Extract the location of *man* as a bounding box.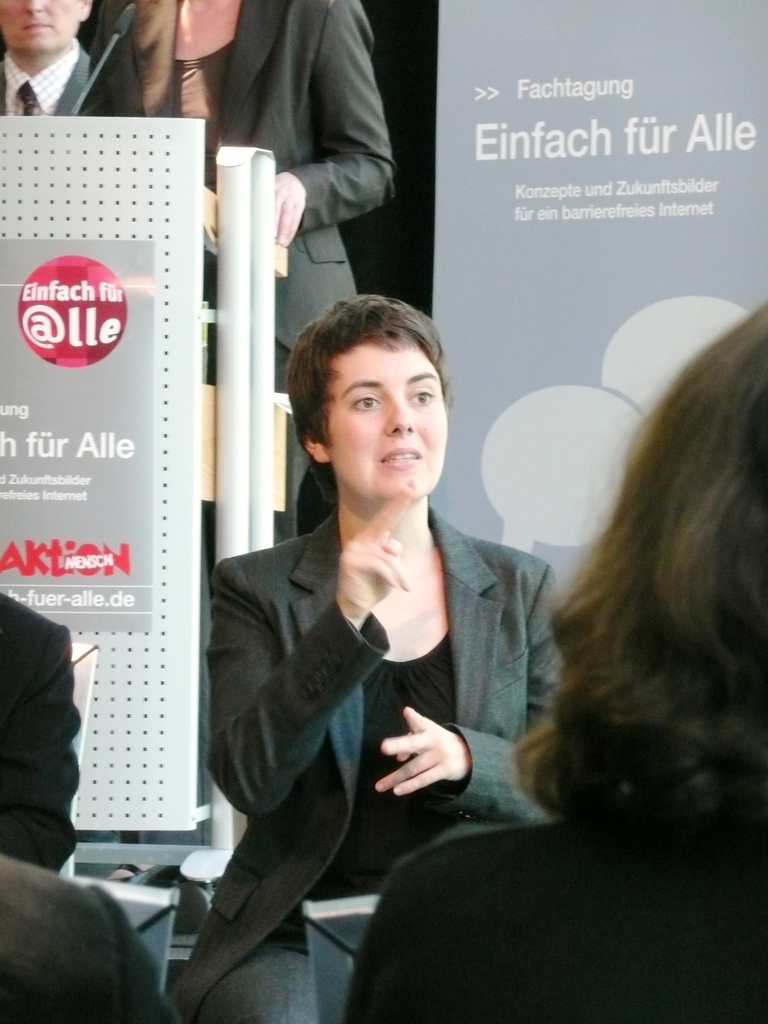
<bbox>0, 0, 114, 113</bbox>.
